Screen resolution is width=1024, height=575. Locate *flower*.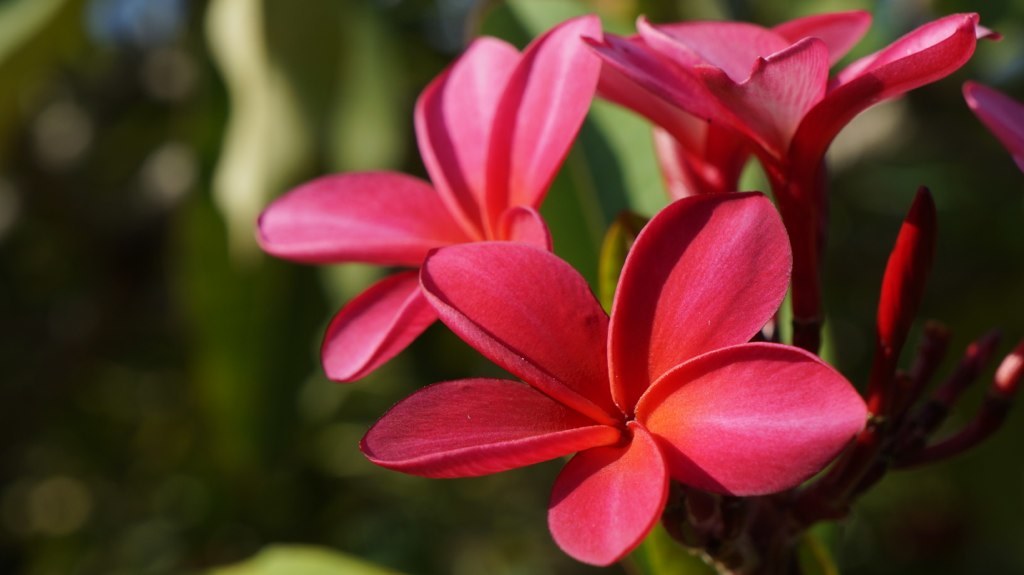
(378,207,849,545).
